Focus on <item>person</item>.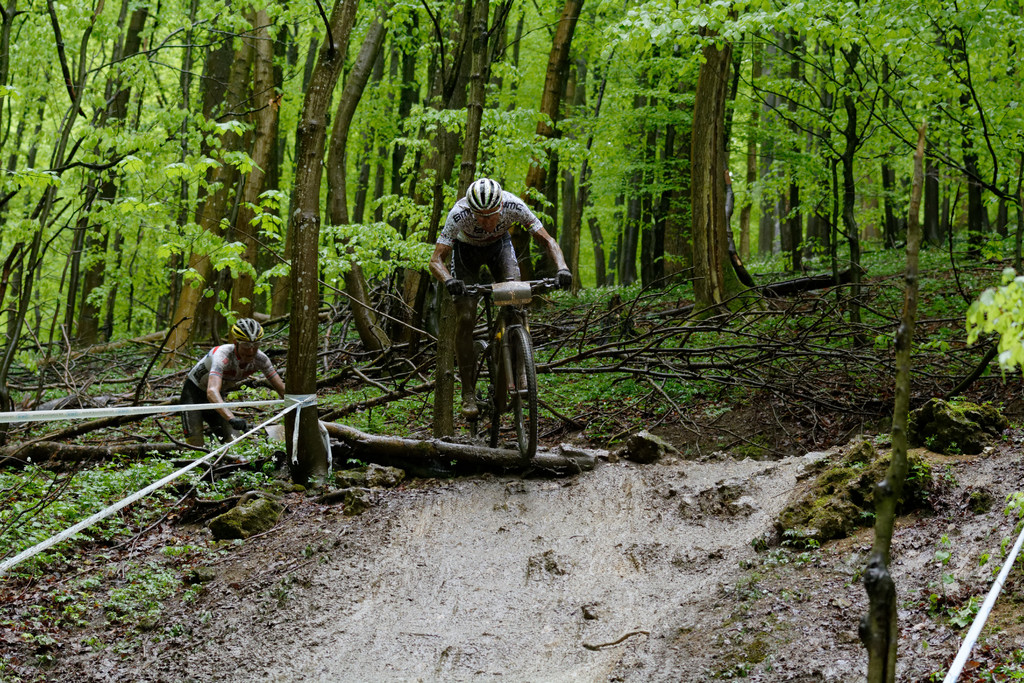
Focused at l=179, t=314, r=292, b=453.
